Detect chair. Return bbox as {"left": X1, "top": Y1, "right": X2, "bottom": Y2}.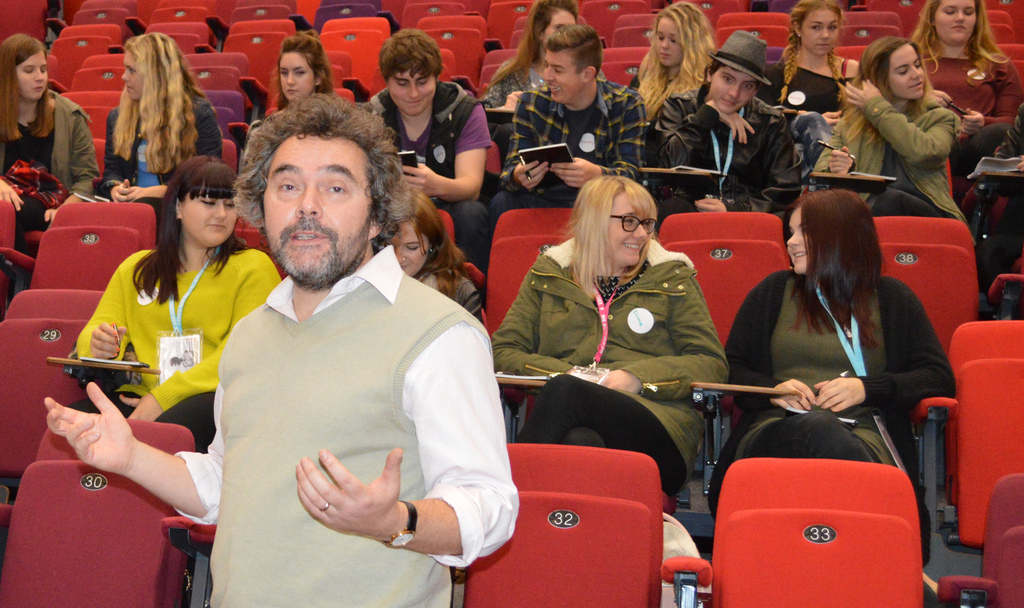
{"left": 661, "top": 242, "right": 781, "bottom": 345}.
